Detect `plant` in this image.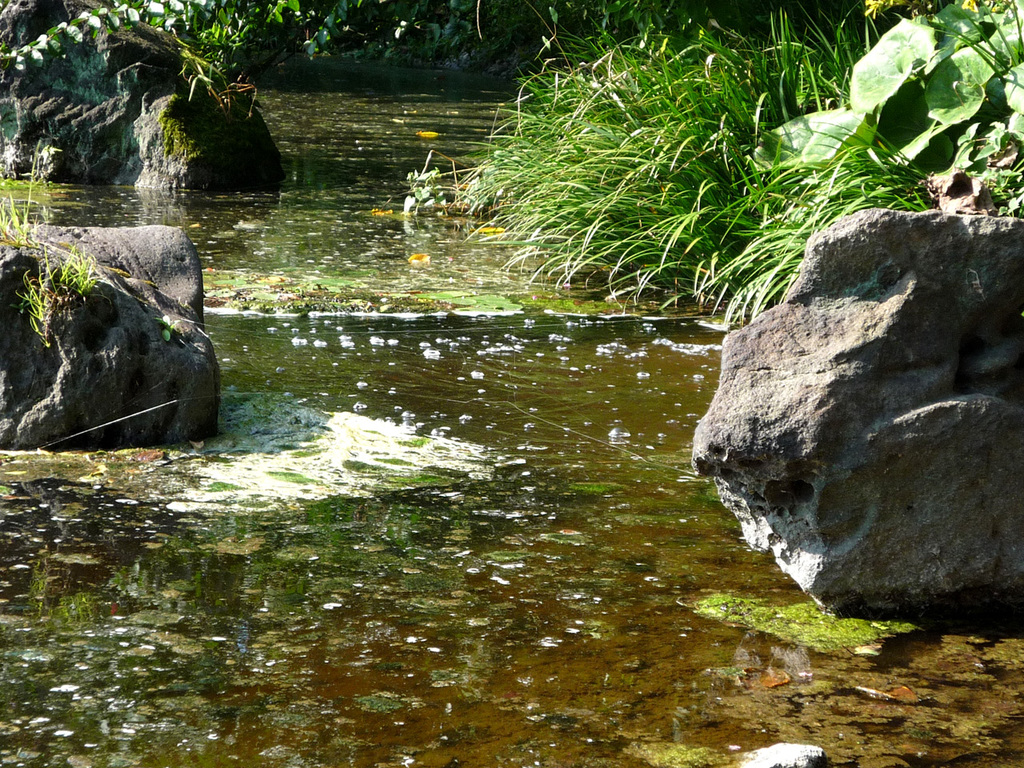
Detection: detection(0, 0, 500, 118).
